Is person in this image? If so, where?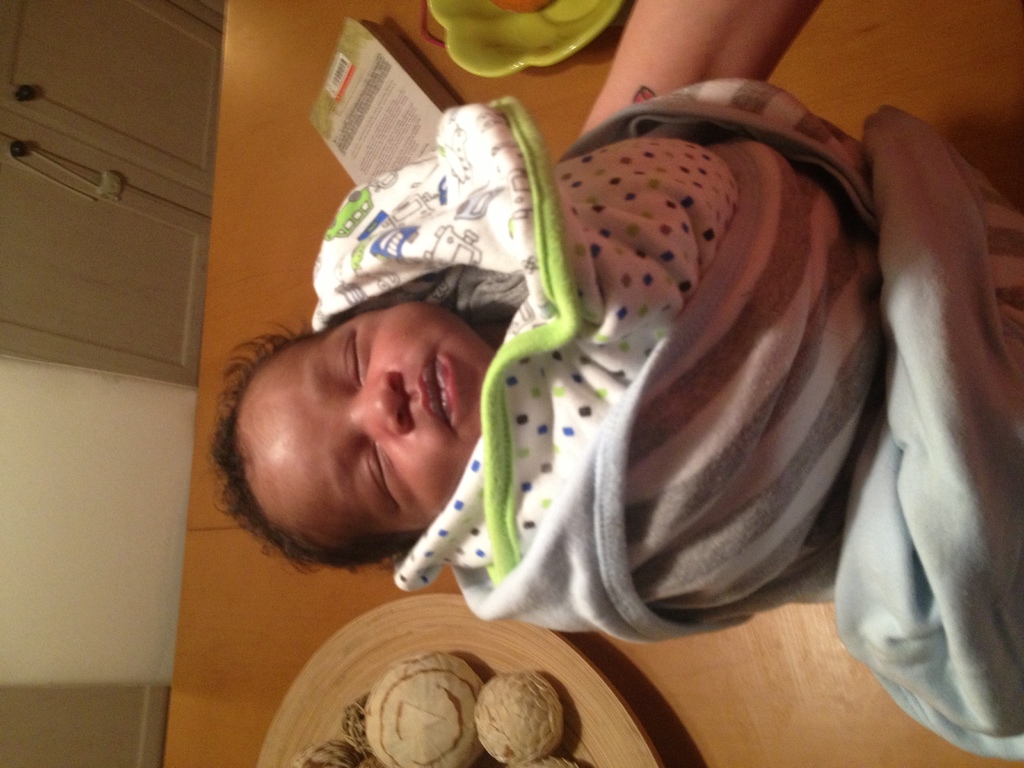
Yes, at [left=214, top=298, right=508, bottom=575].
